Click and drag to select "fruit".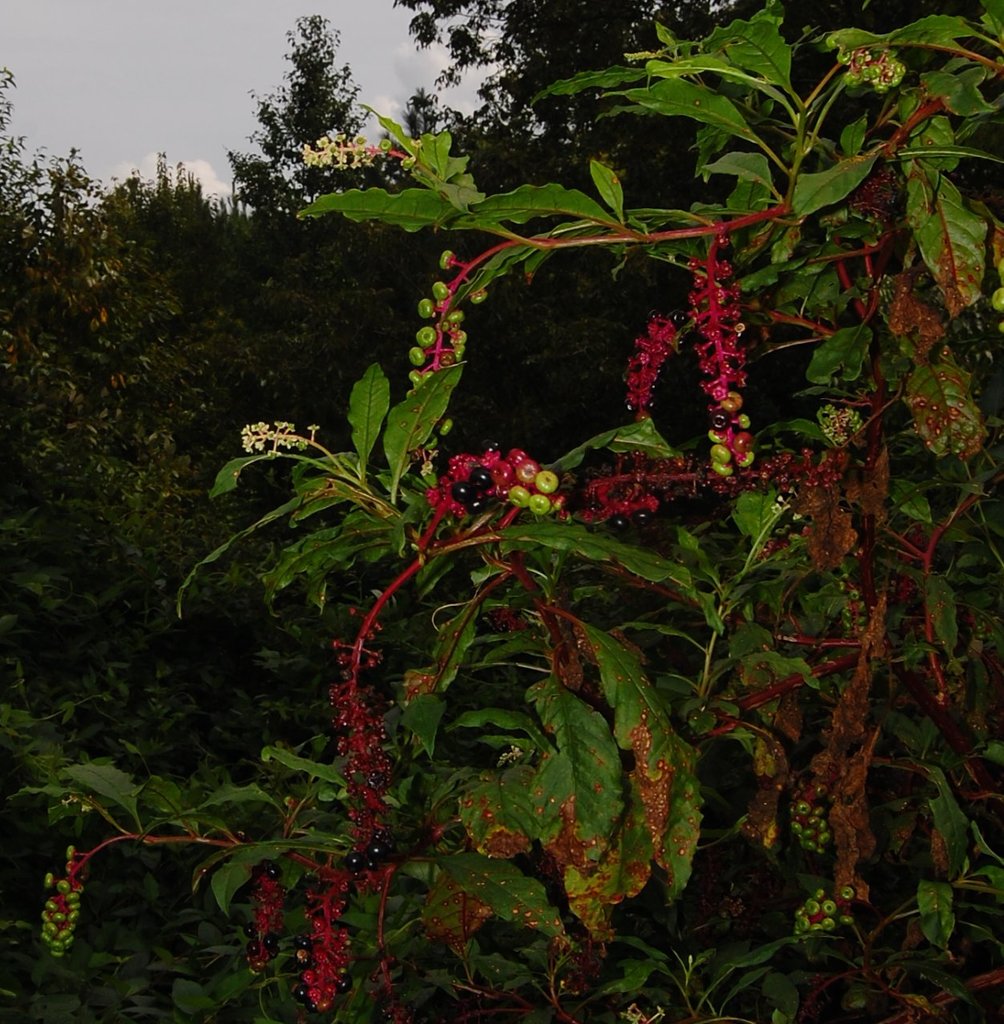
Selection: 471/287/487/305.
